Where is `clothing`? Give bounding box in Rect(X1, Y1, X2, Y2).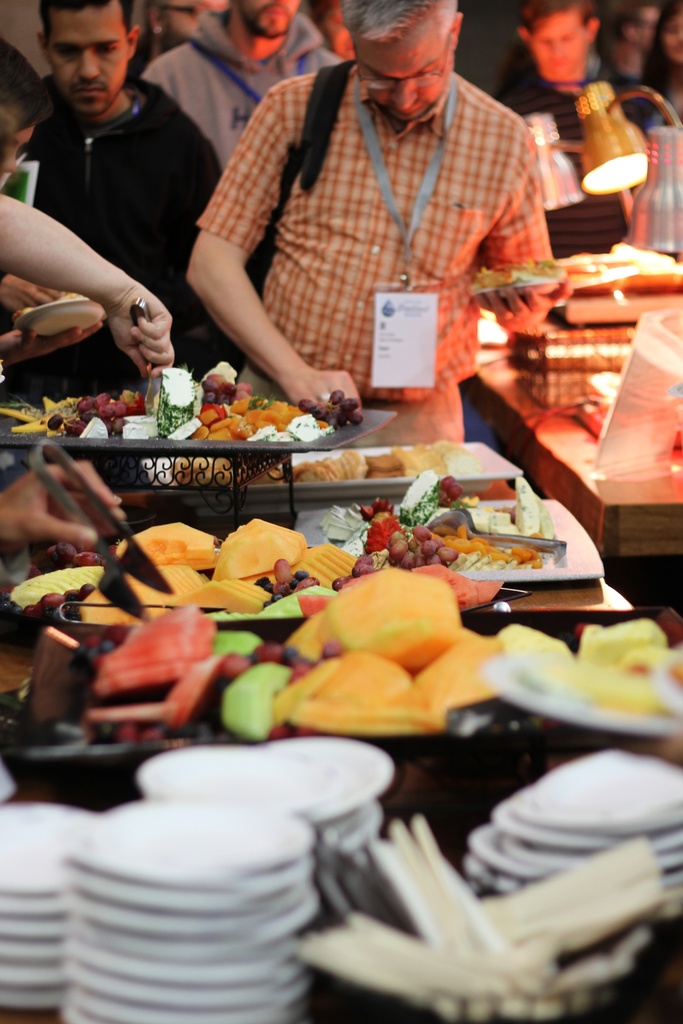
Rect(144, 8, 338, 176).
